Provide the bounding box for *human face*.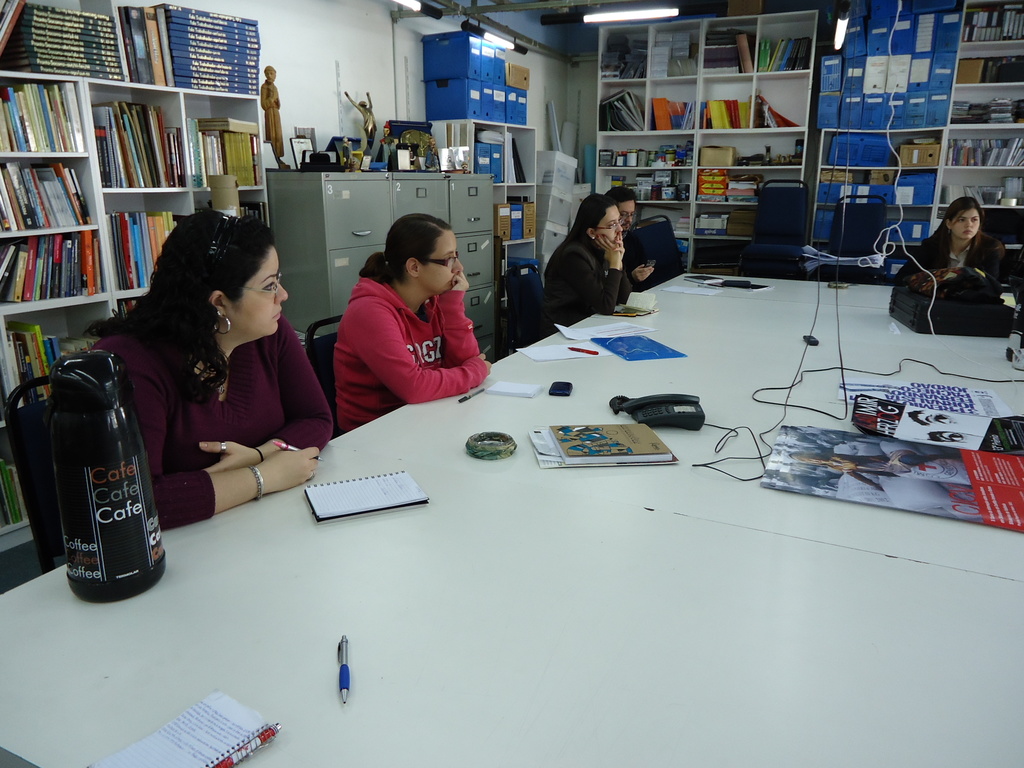
rect(953, 209, 979, 239).
